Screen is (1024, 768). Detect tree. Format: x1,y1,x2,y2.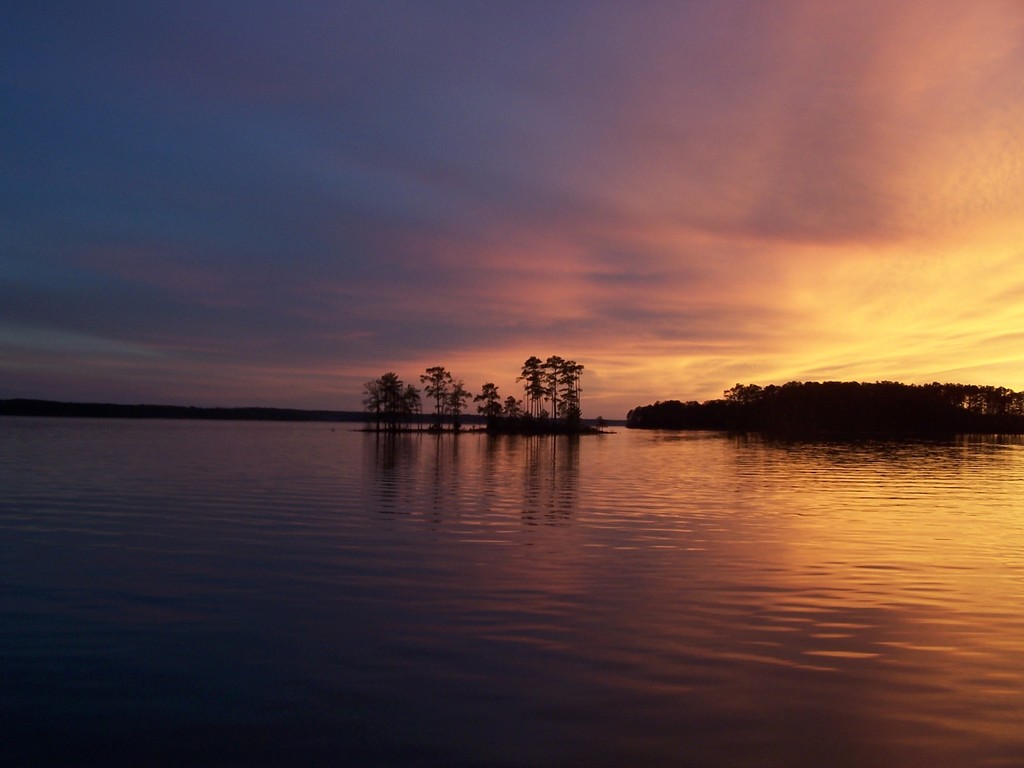
472,383,504,427.
